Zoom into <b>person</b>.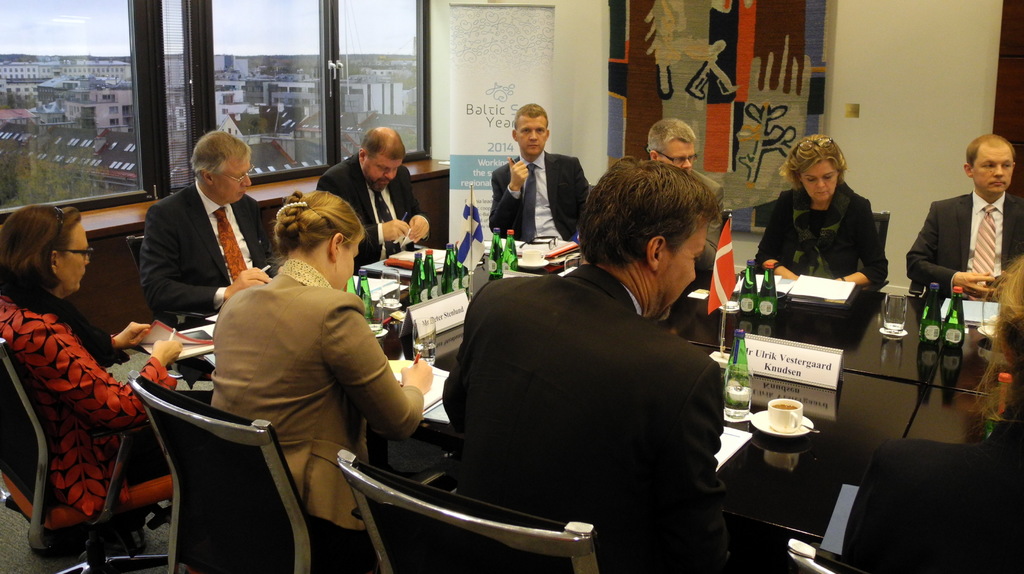
Zoom target: pyautogui.locateOnScreen(315, 124, 438, 277).
